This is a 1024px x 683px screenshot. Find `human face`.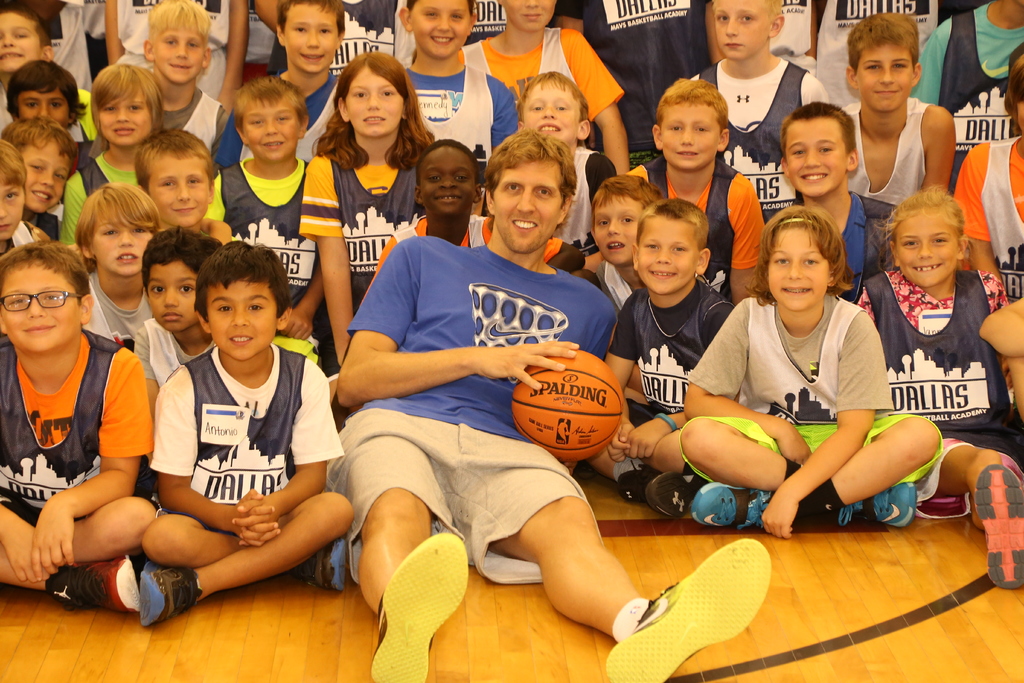
Bounding box: <bbox>348, 69, 403, 136</bbox>.
